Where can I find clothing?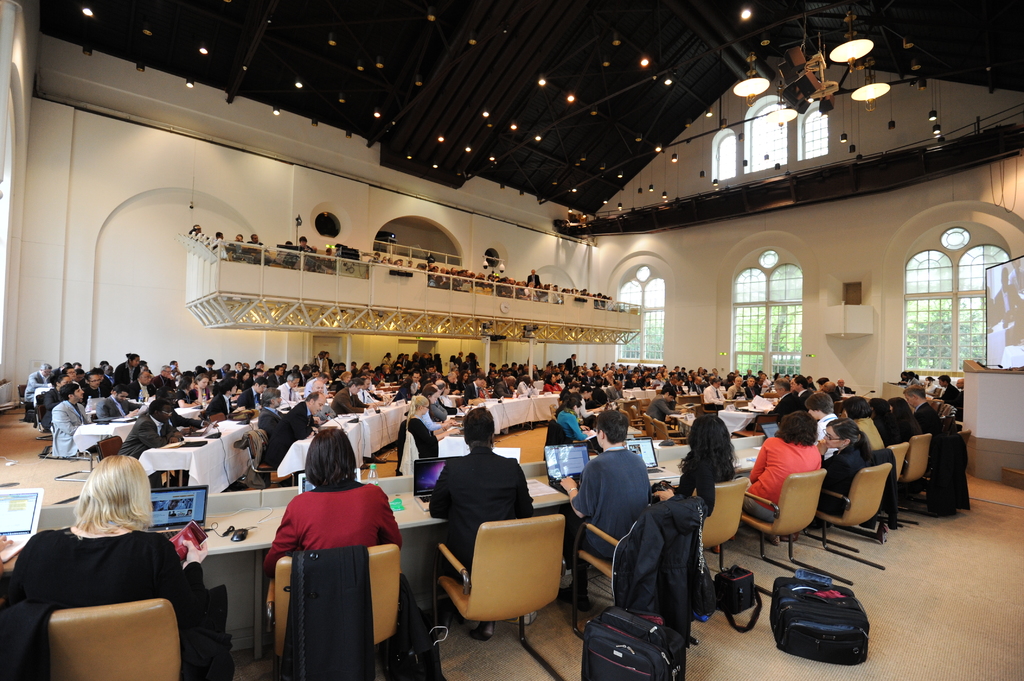
You can find it at 550 408 596 449.
